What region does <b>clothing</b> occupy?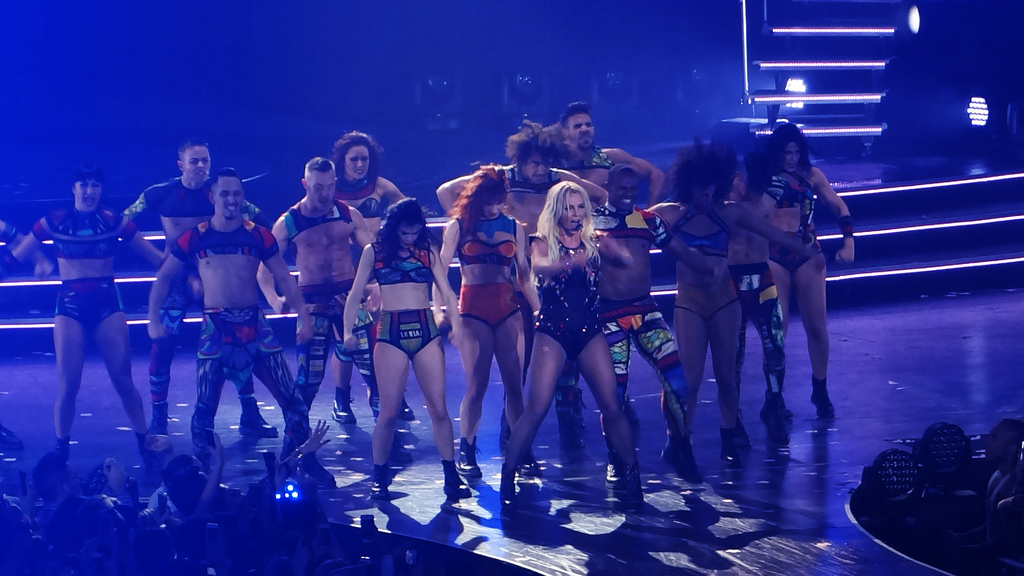
{"x1": 129, "y1": 173, "x2": 257, "y2": 402}.
